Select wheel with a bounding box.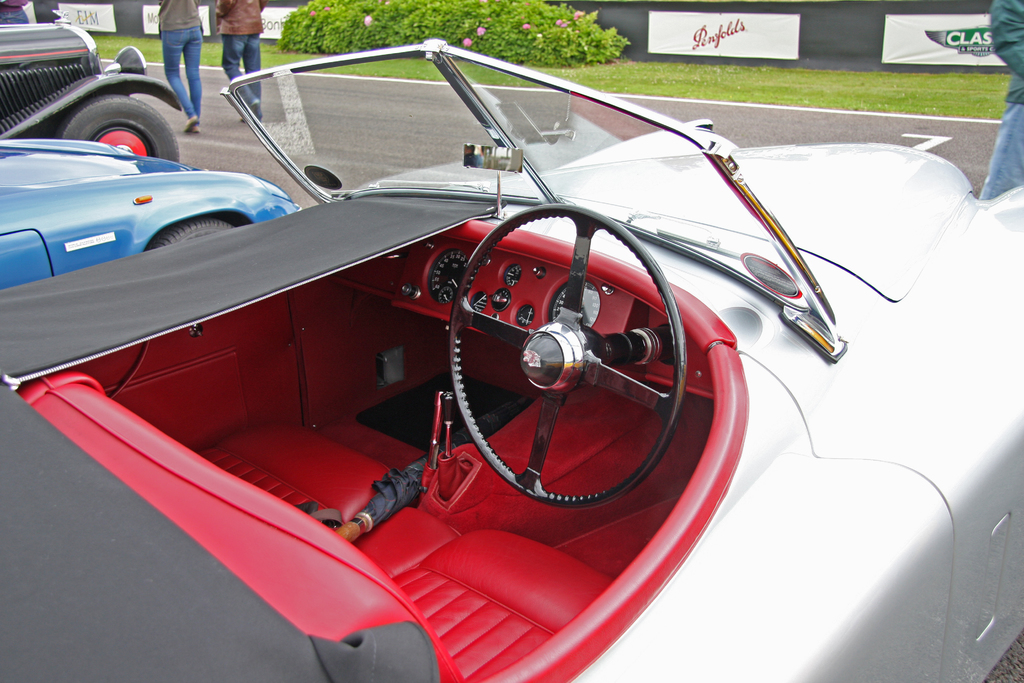
(x1=58, y1=93, x2=179, y2=163).
